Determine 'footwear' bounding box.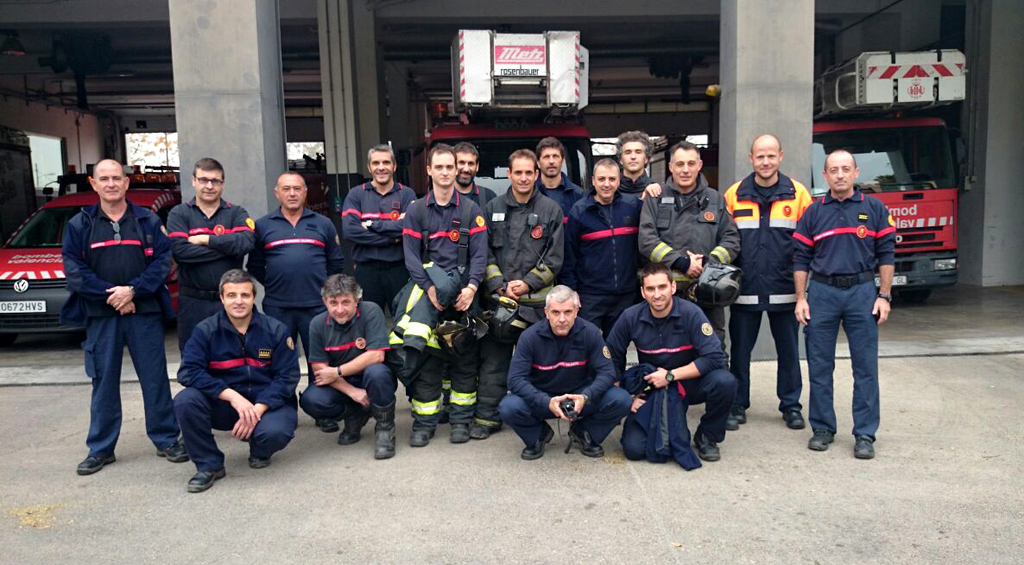
Determined: bbox=[413, 431, 438, 445].
